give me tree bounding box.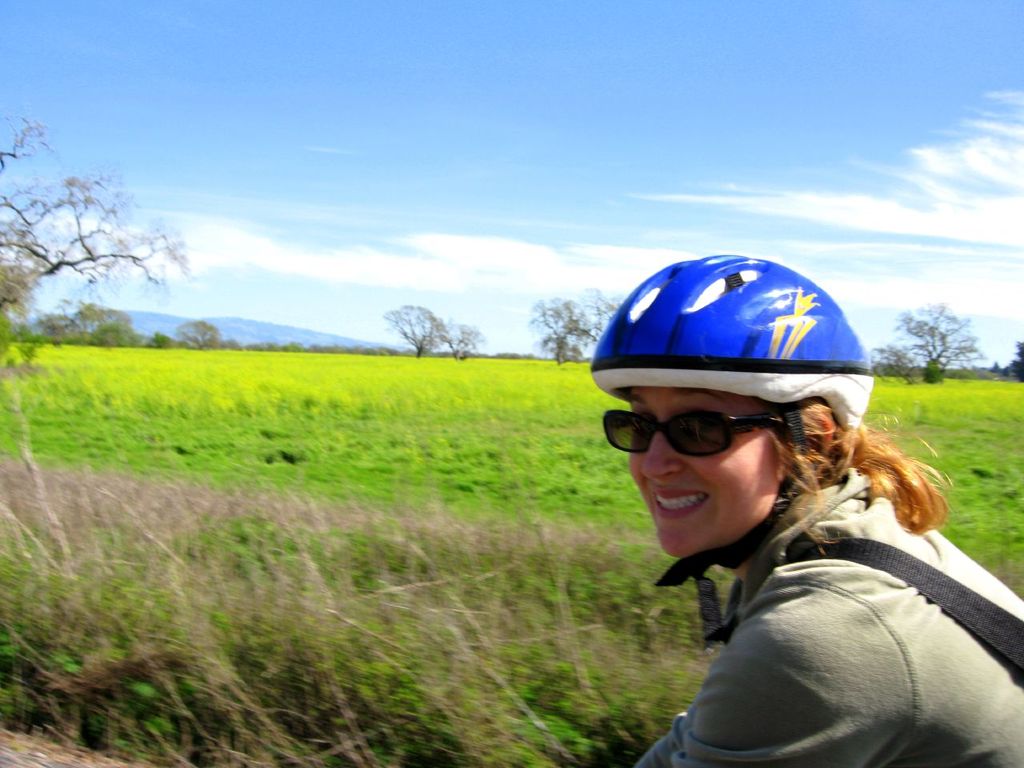
x1=382, y1=307, x2=438, y2=367.
